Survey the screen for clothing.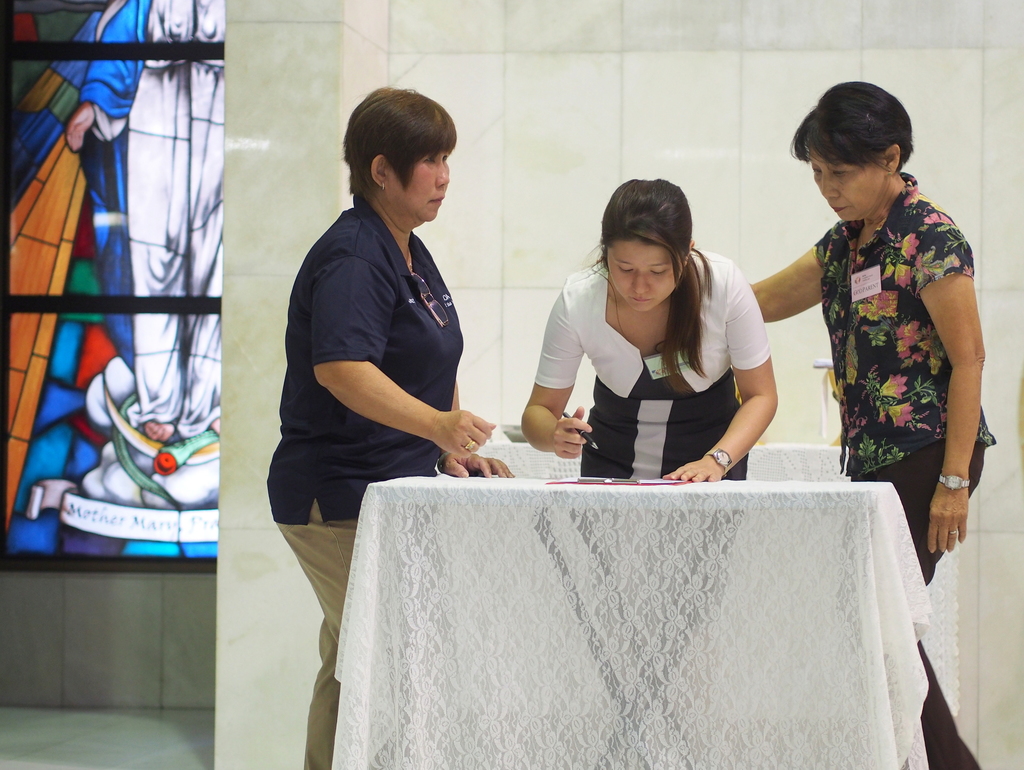
Survey found: 269,190,467,518.
